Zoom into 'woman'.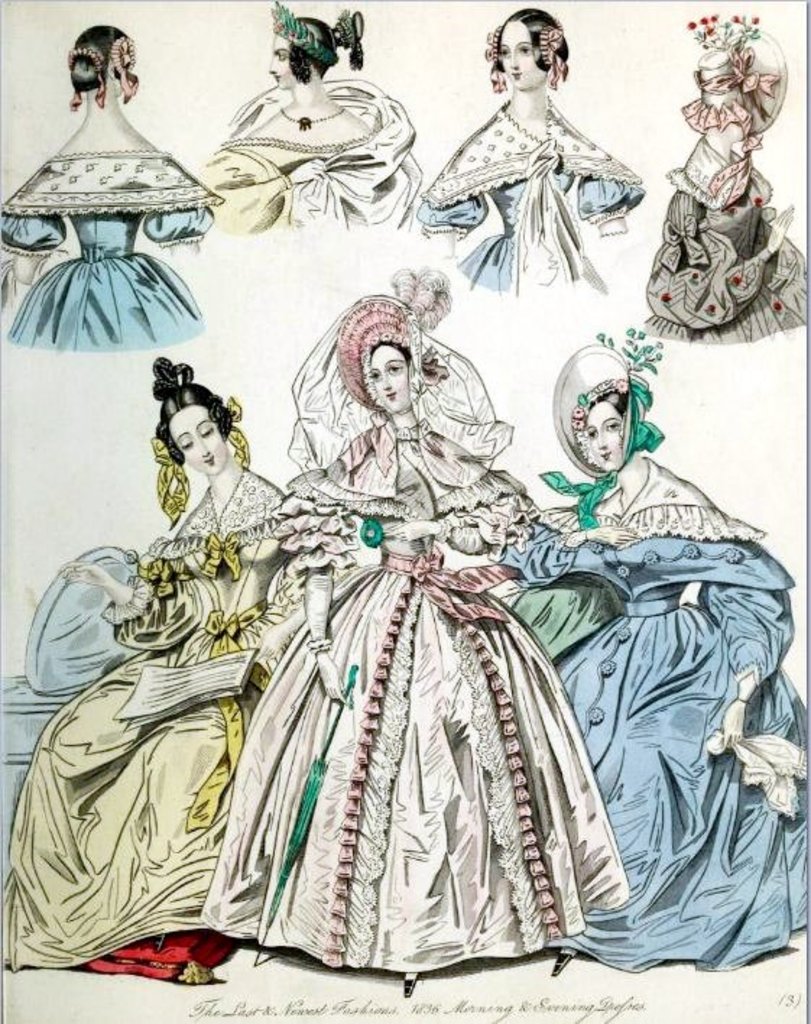
Zoom target: pyautogui.locateOnScreen(0, 350, 314, 985).
